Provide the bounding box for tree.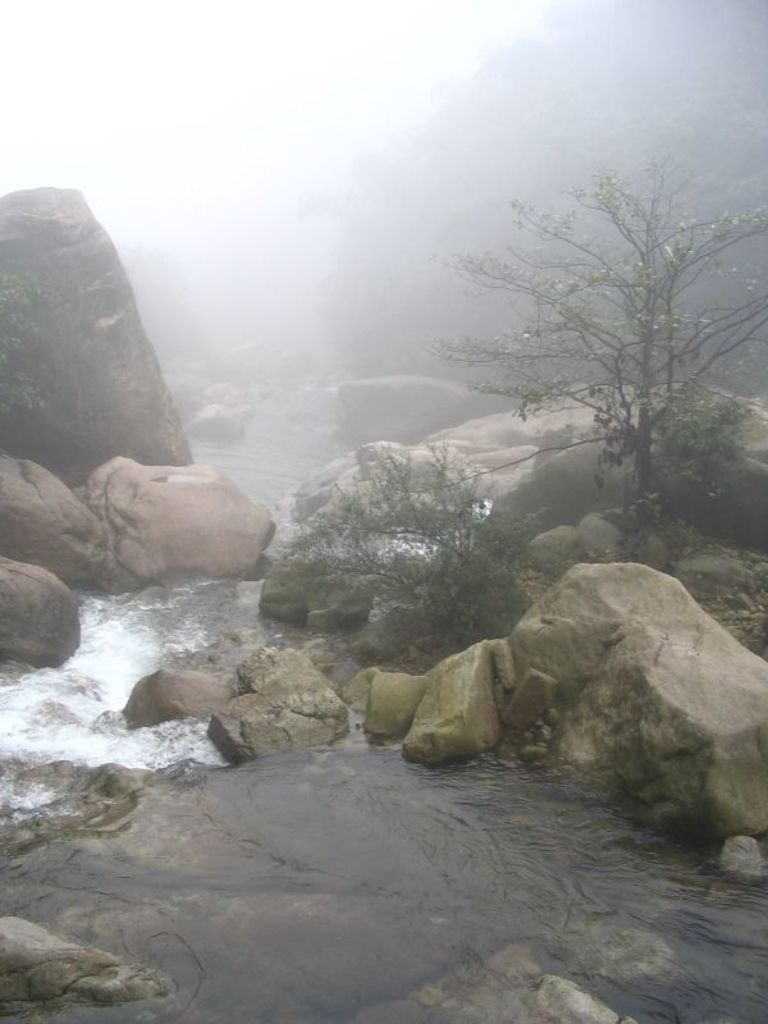
(287,419,526,678).
